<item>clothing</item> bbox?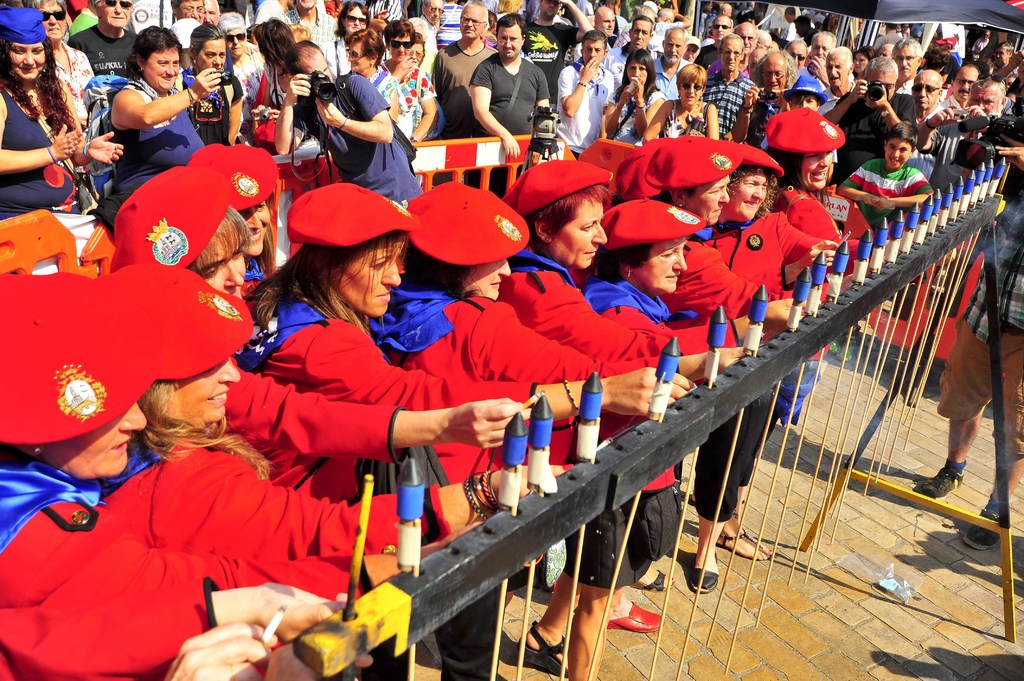
box(38, 32, 97, 131)
